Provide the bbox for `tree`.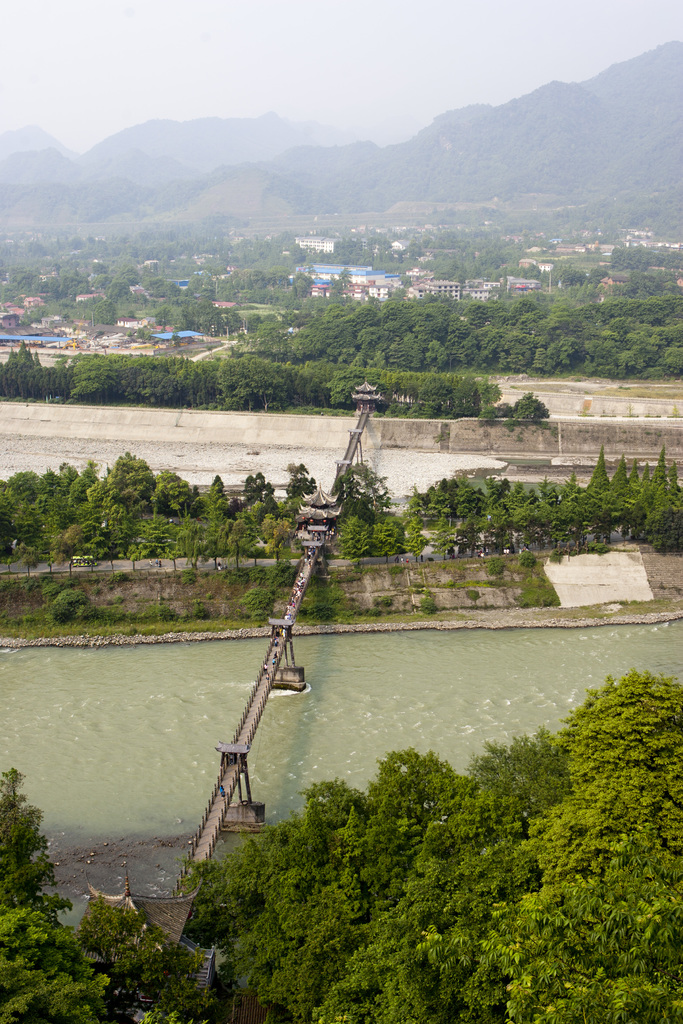
box(527, 964, 682, 1023).
